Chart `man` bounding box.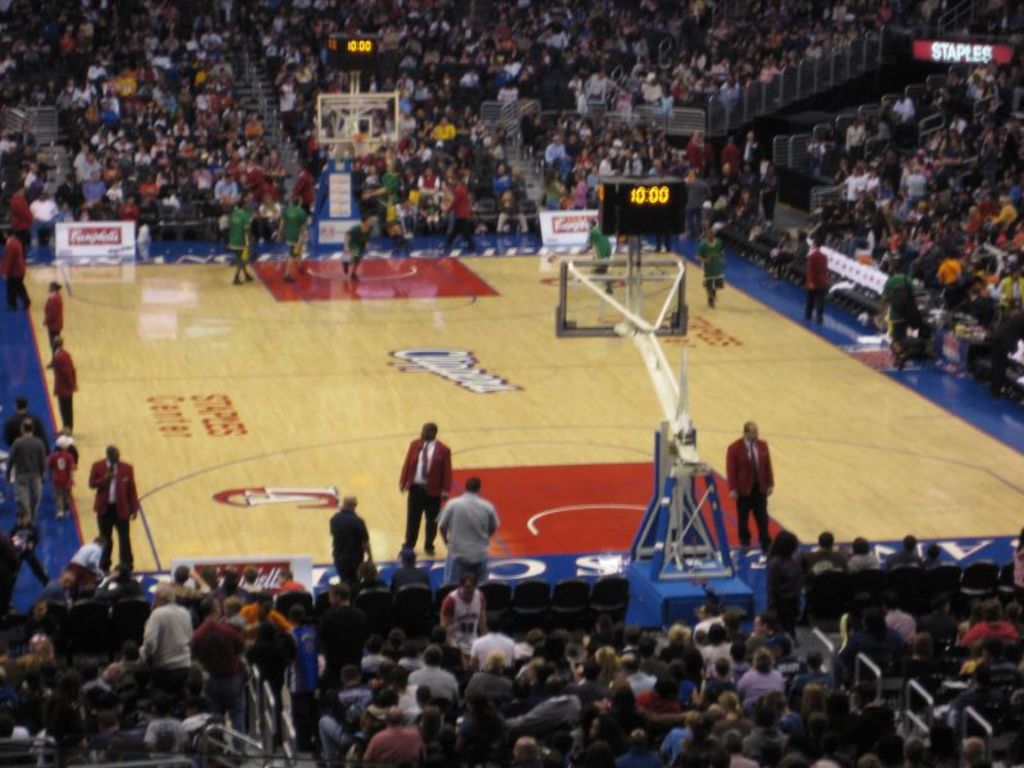
Charted: {"x1": 396, "y1": 421, "x2": 453, "y2": 556}.
